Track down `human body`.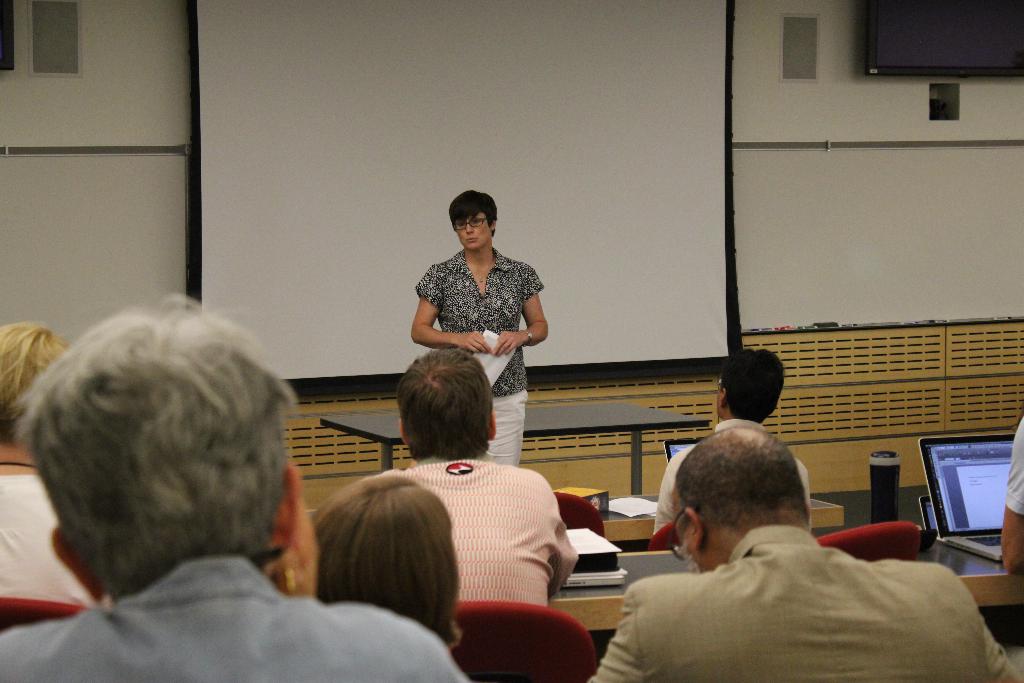
Tracked to select_region(0, 322, 86, 638).
